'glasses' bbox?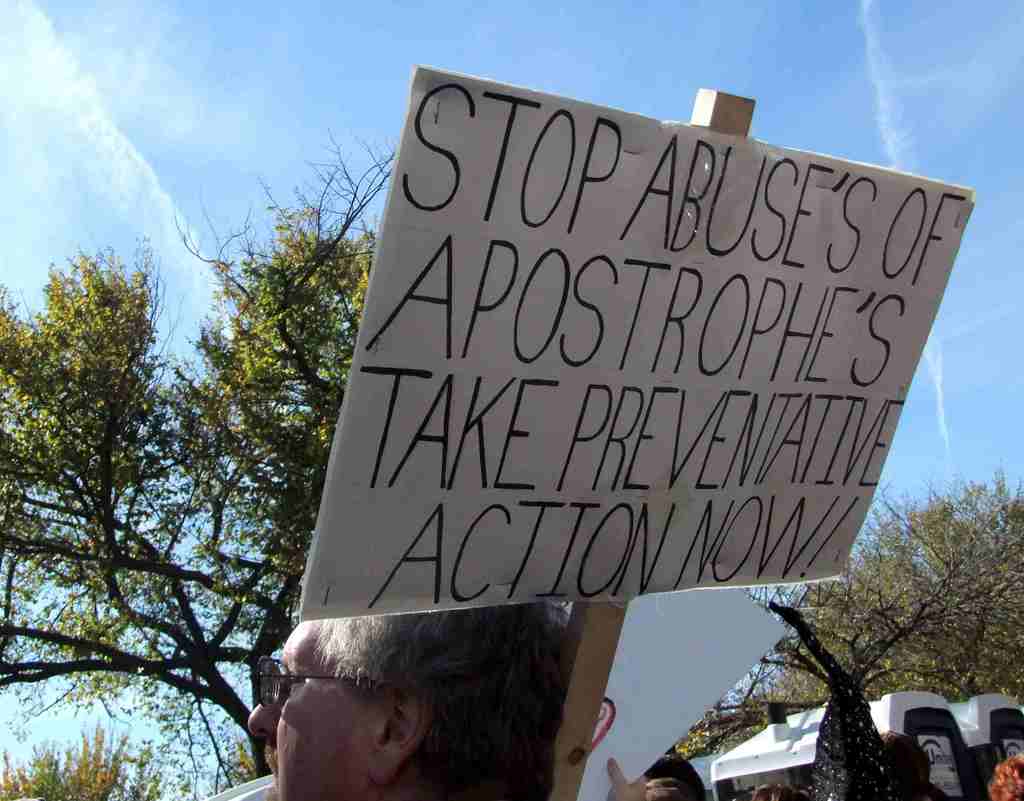
box(248, 654, 404, 709)
